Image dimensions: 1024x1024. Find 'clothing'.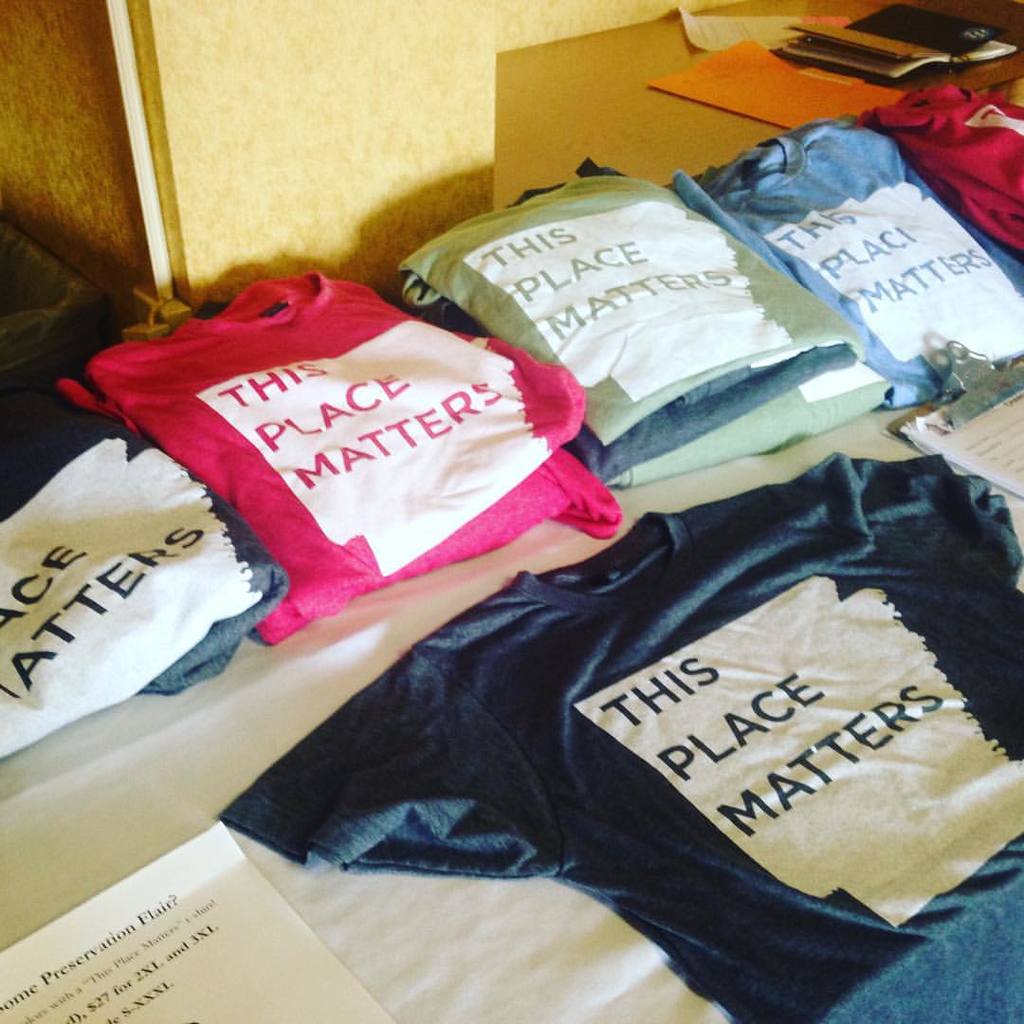
x1=656 y1=112 x2=1023 y2=393.
